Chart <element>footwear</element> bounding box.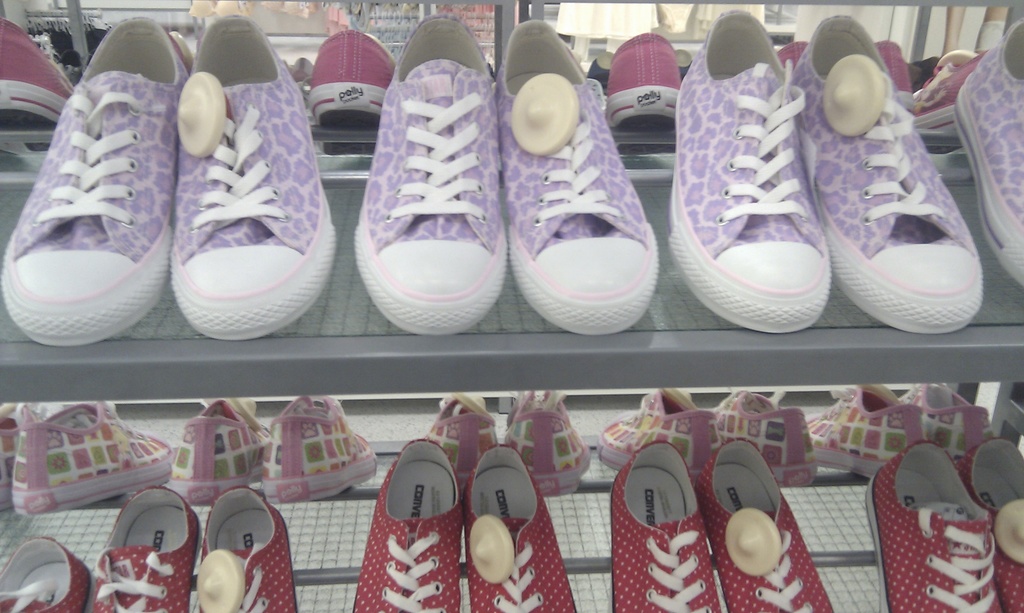
Charted: 794:10:981:334.
